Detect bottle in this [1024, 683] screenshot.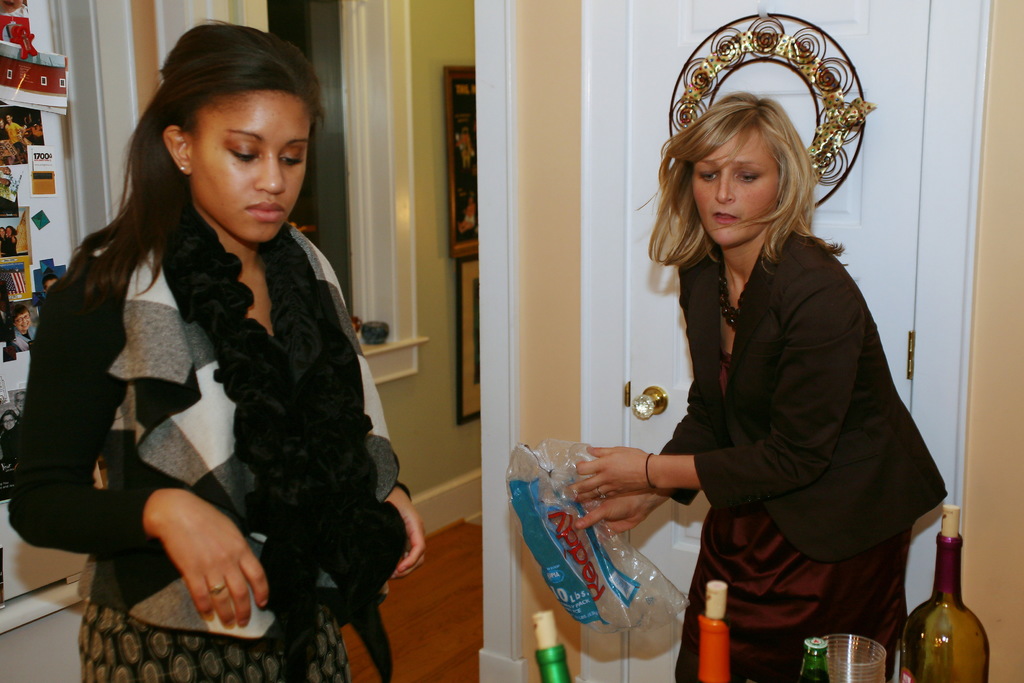
Detection: left=804, top=629, right=831, bottom=682.
